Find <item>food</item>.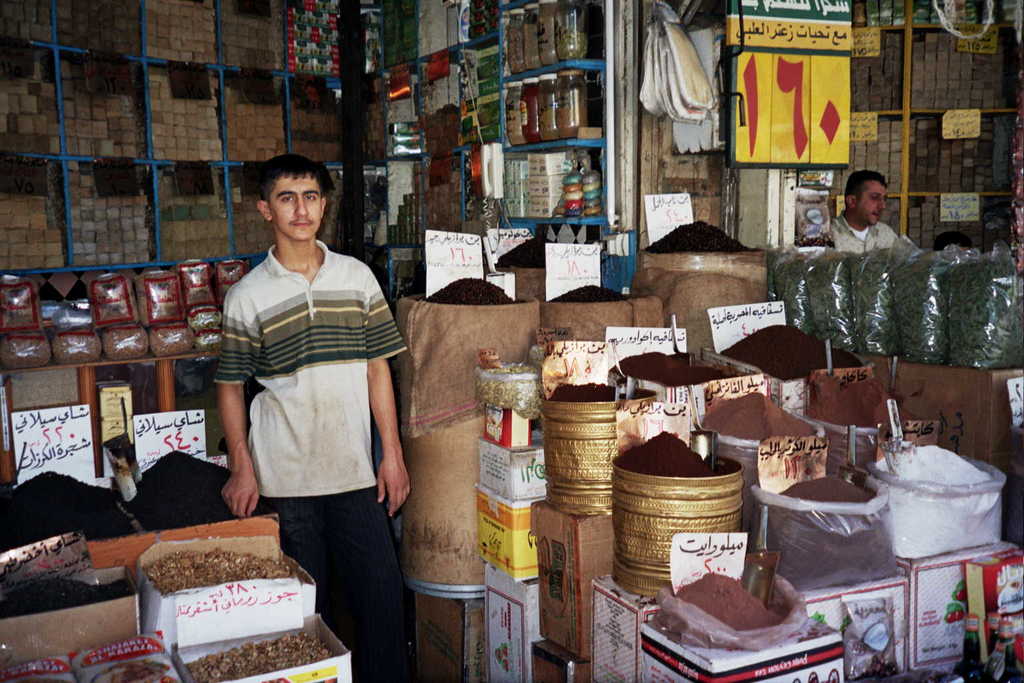
[83, 658, 173, 682].
